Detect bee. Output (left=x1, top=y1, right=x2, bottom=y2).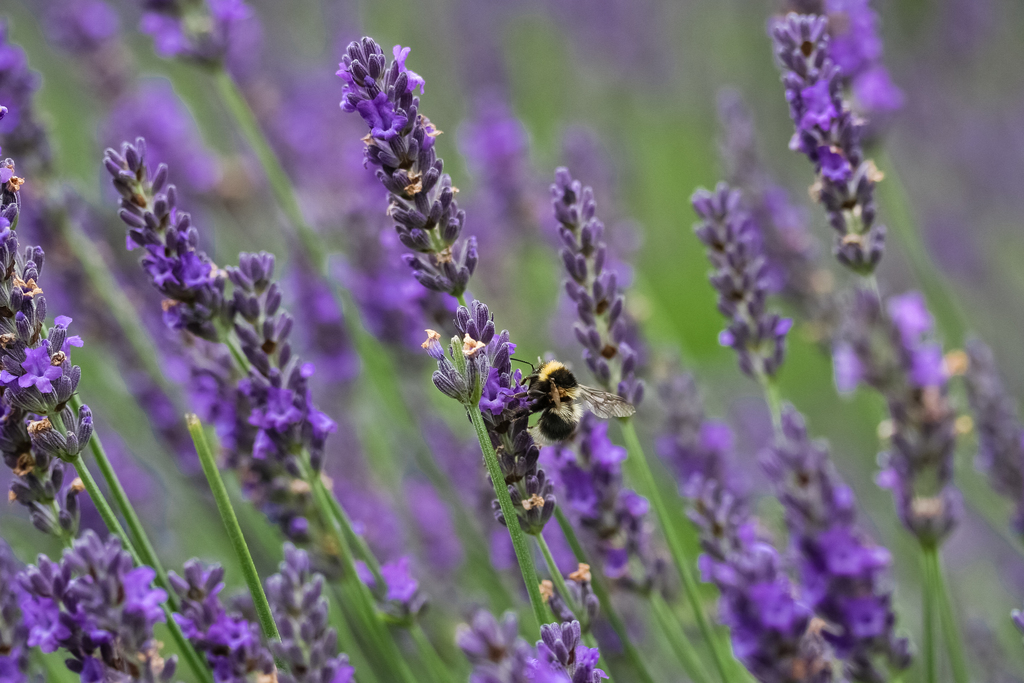
(left=508, top=354, right=639, bottom=441).
